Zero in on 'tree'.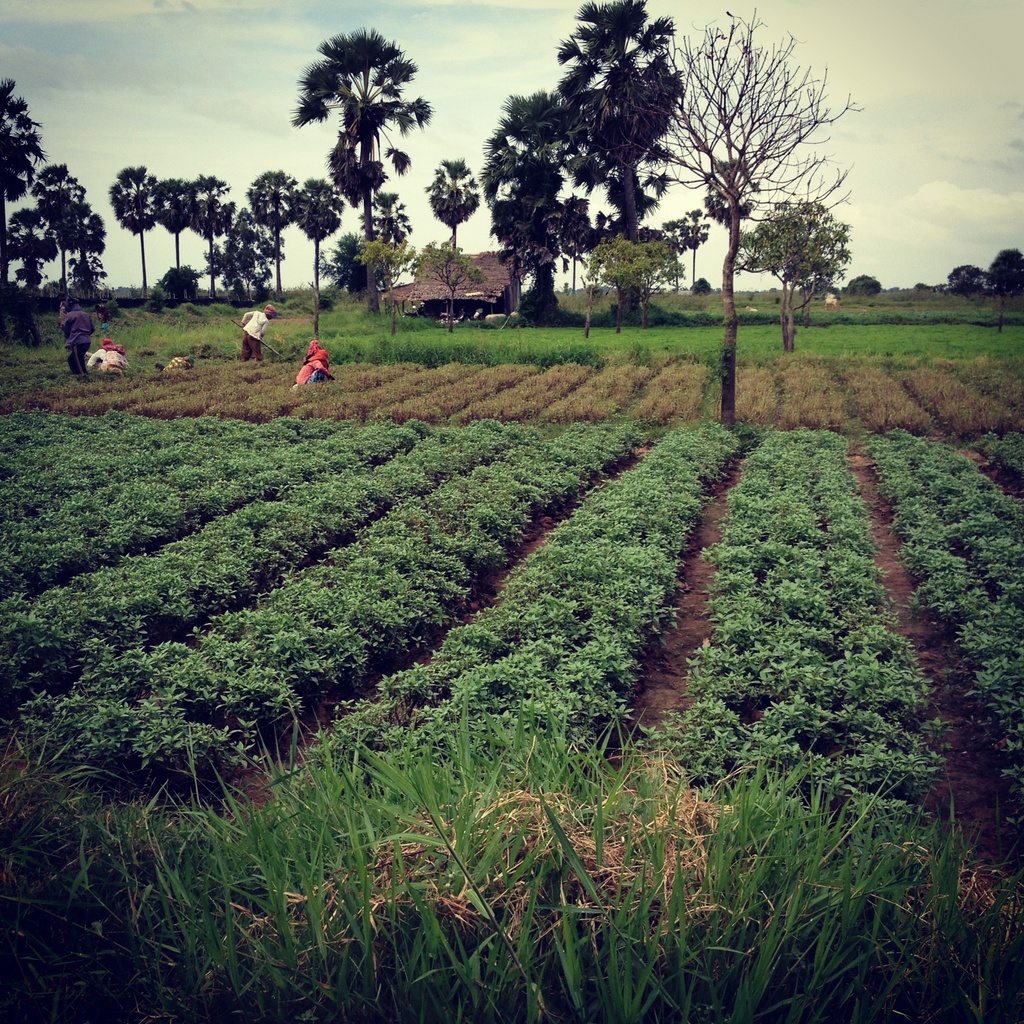
Zeroed in: x1=646, y1=13, x2=851, y2=363.
